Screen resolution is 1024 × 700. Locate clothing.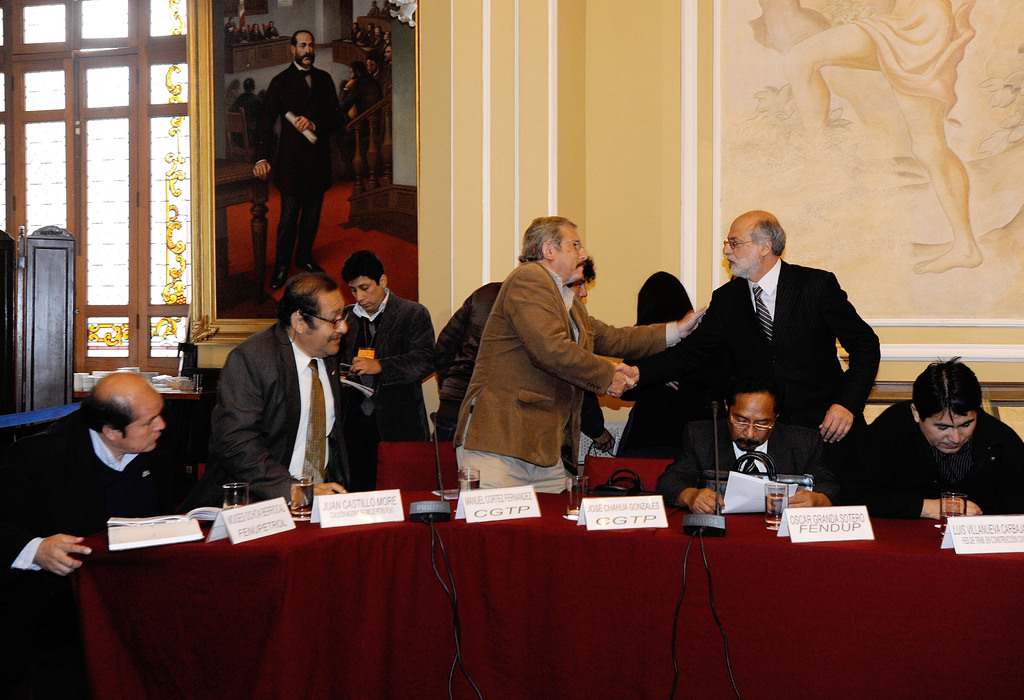
{"x1": 435, "y1": 283, "x2": 602, "y2": 437}.
